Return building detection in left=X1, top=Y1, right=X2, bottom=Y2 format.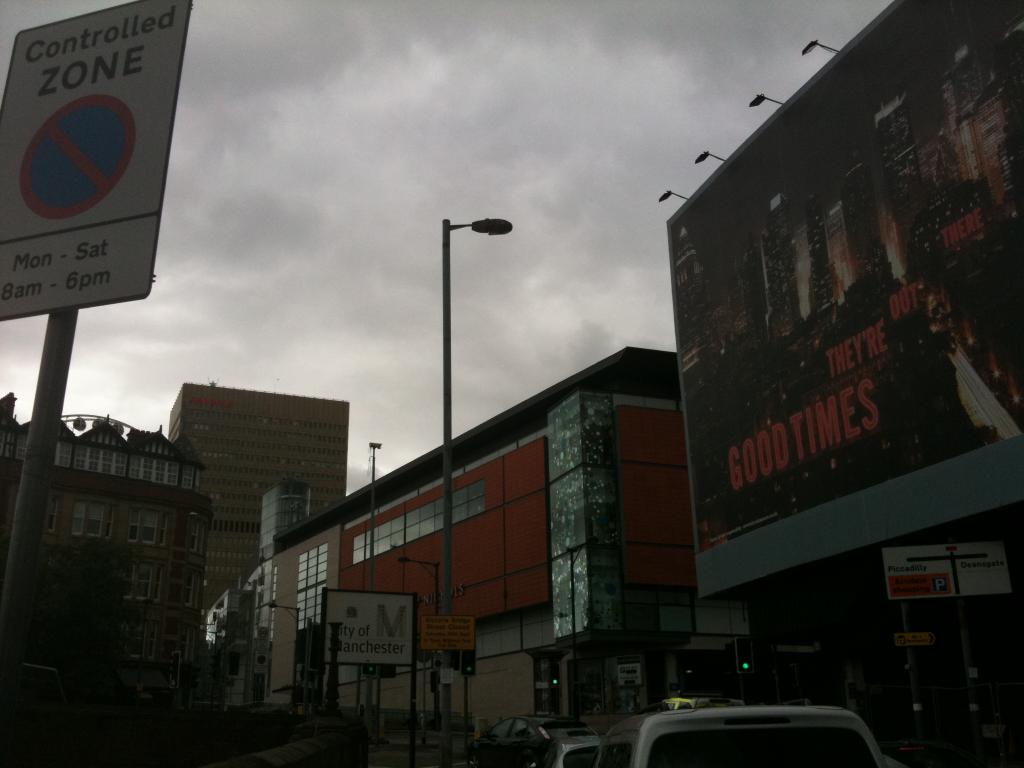
left=0, top=390, right=211, bottom=717.
